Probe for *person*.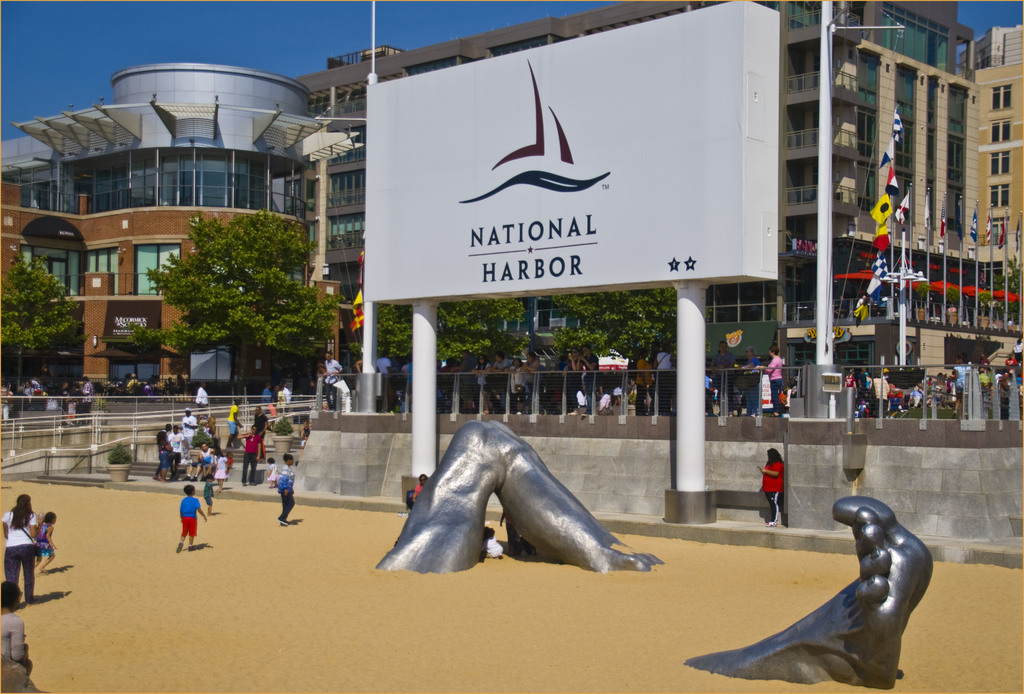
Probe result: x1=556, y1=347, x2=586, y2=416.
